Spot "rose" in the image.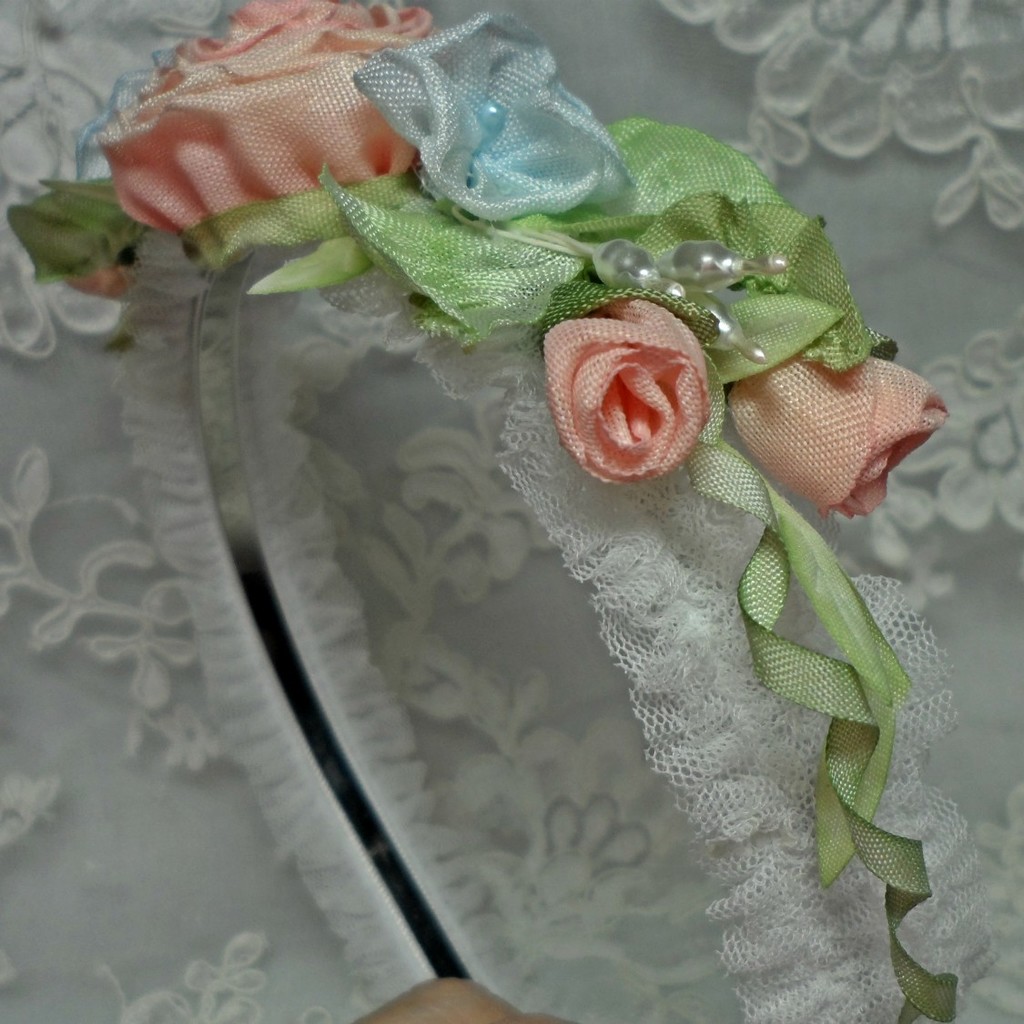
"rose" found at pyautogui.locateOnScreen(540, 298, 715, 491).
